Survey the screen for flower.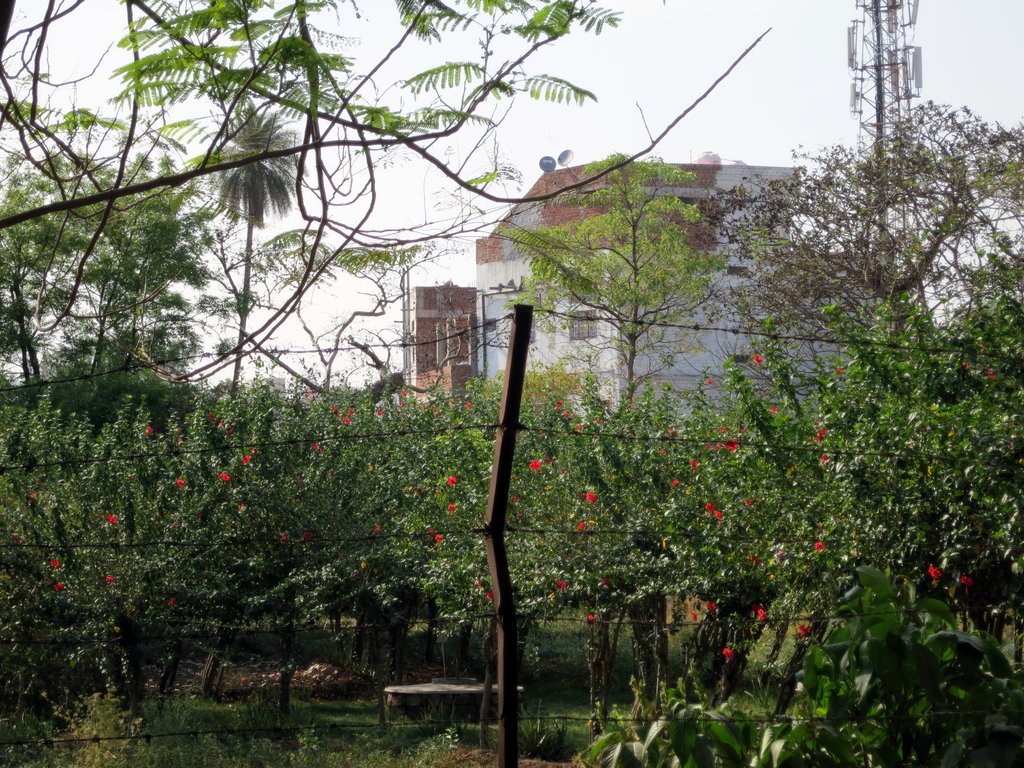
Survey found: box=[204, 408, 215, 419].
